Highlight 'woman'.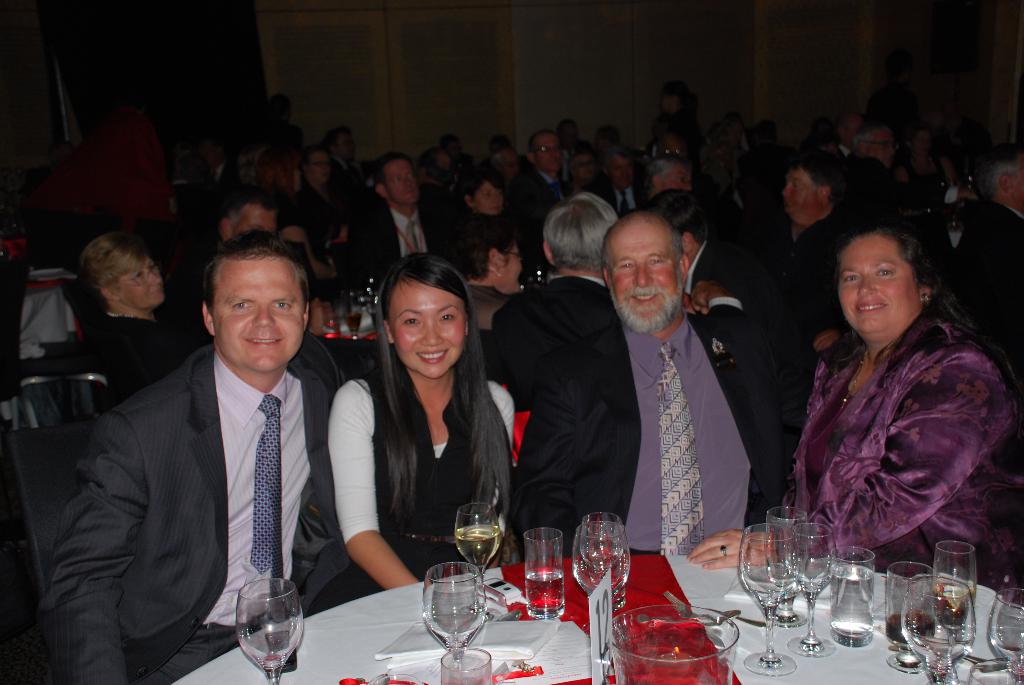
Highlighted region: <box>460,175,511,224</box>.
